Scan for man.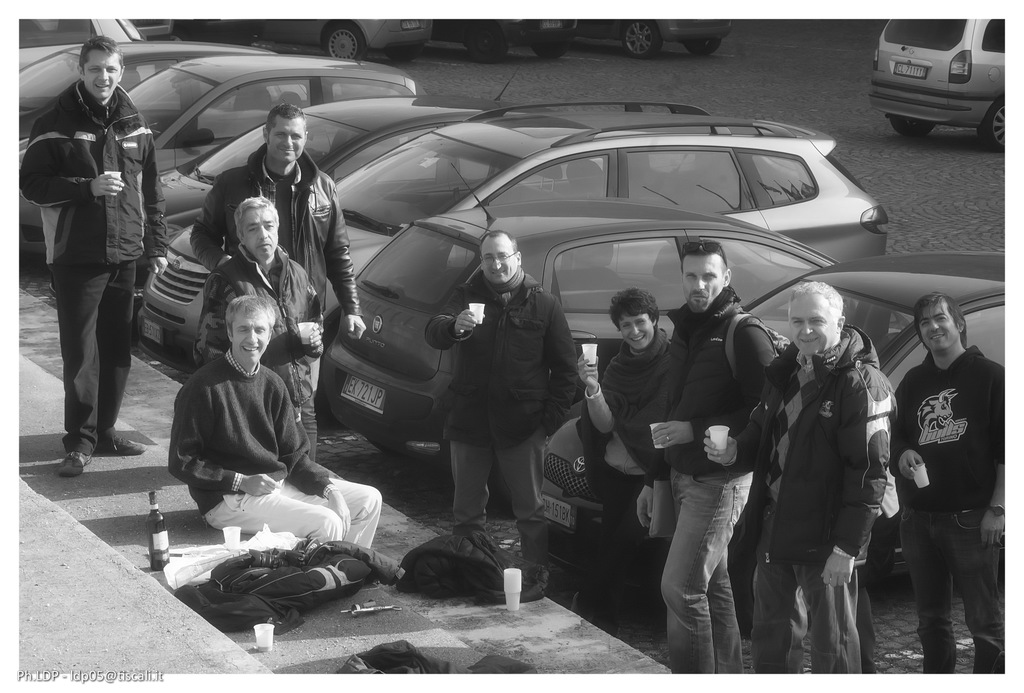
Scan result: [707, 278, 899, 671].
